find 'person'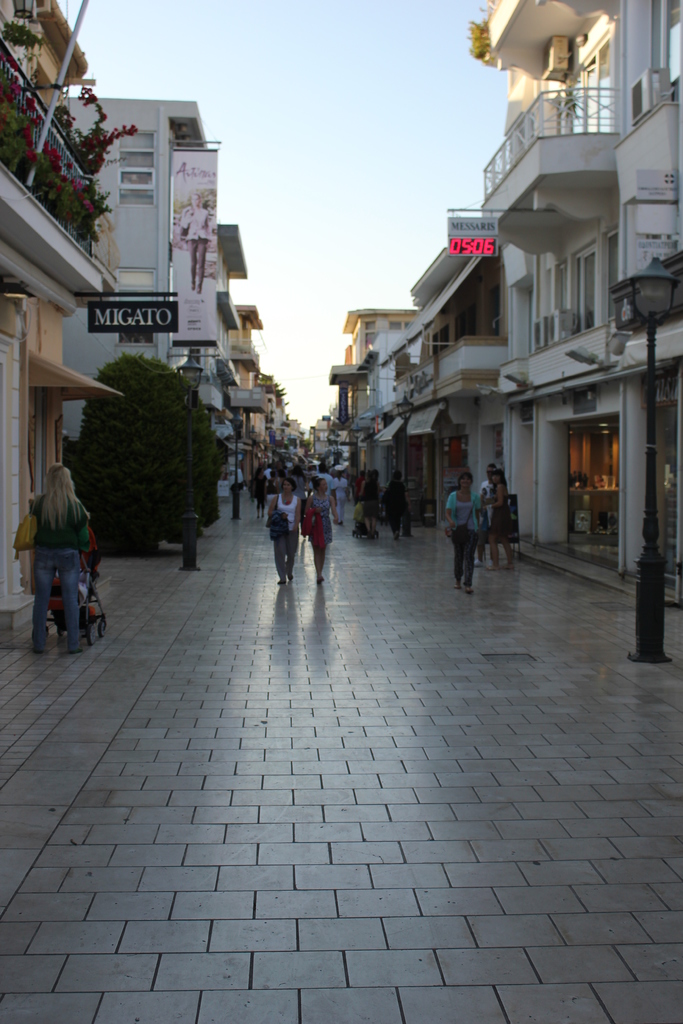
x1=260, y1=478, x2=265, y2=520
